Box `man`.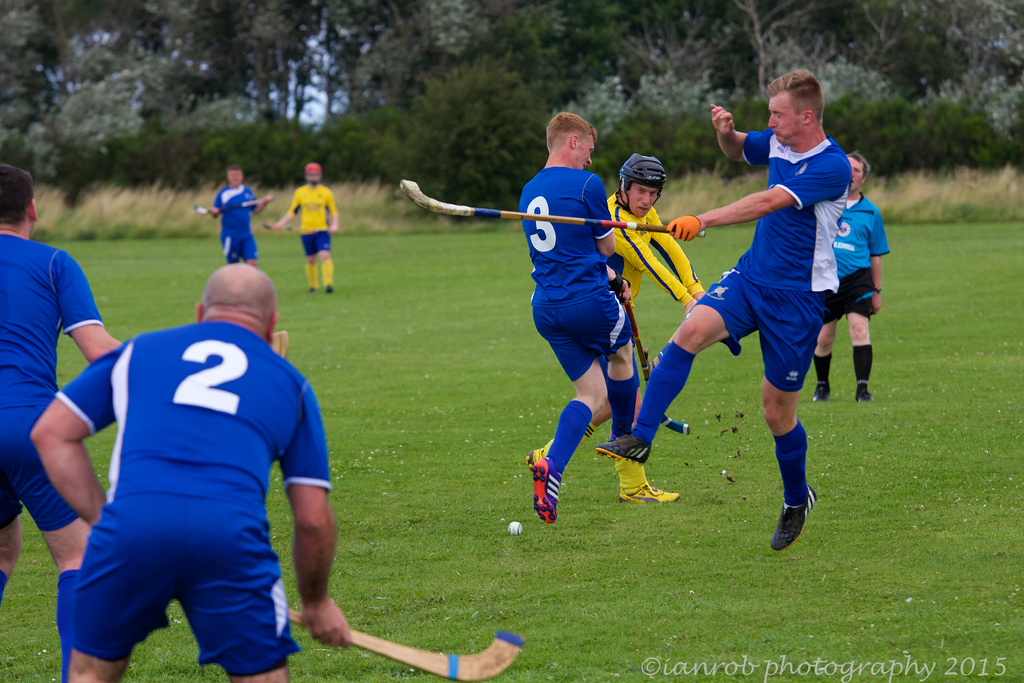
[812,146,892,410].
